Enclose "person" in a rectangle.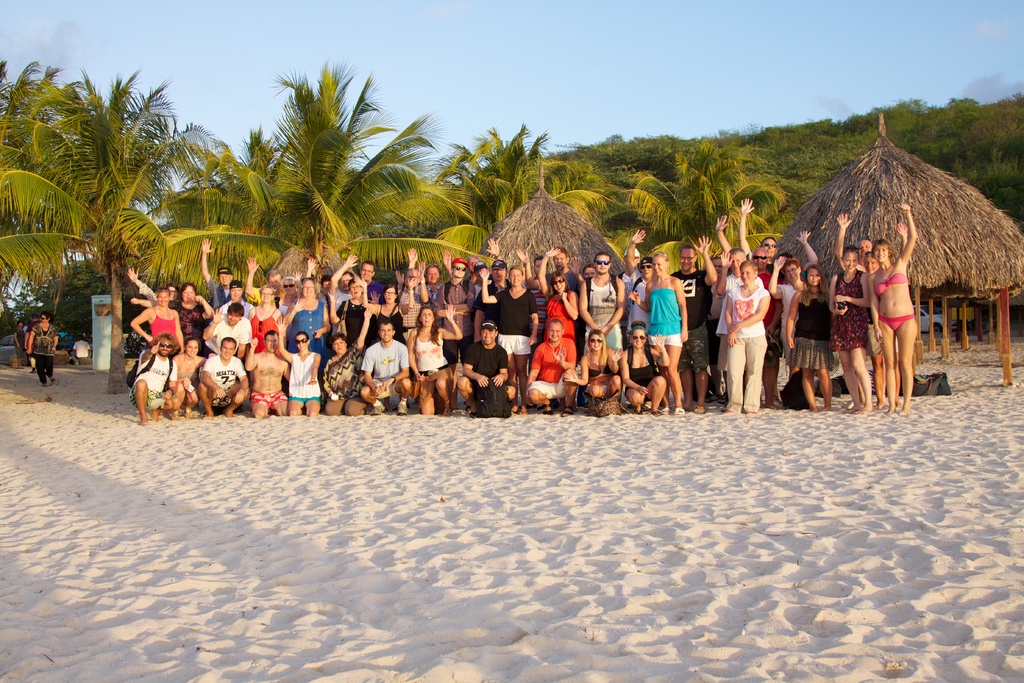
<bbox>566, 329, 625, 407</bbox>.
